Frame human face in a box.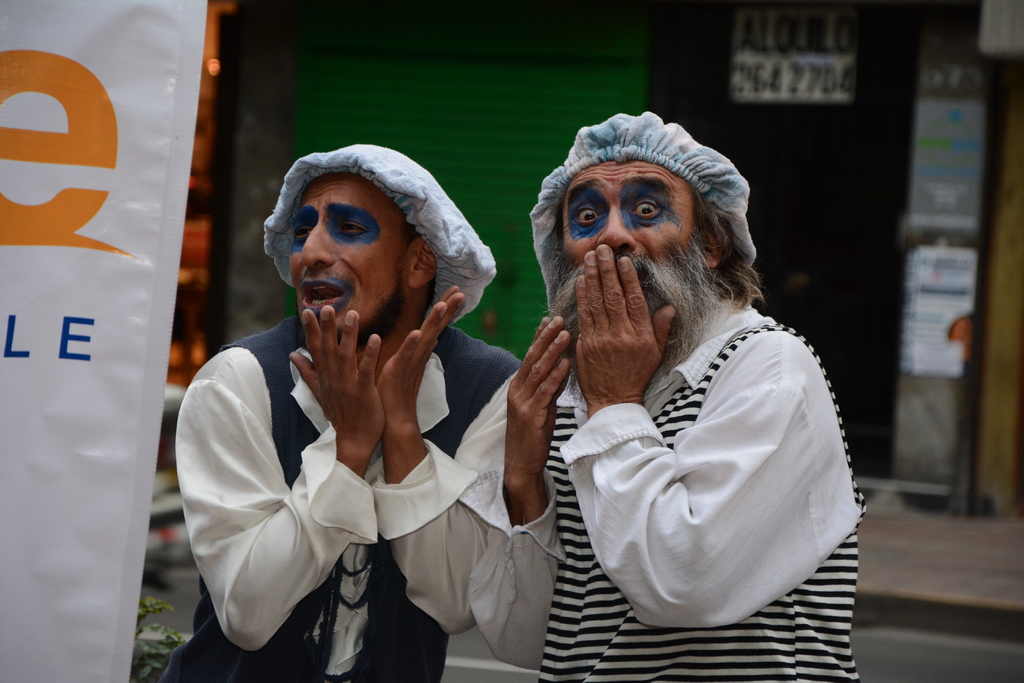
left=291, top=173, right=406, bottom=342.
